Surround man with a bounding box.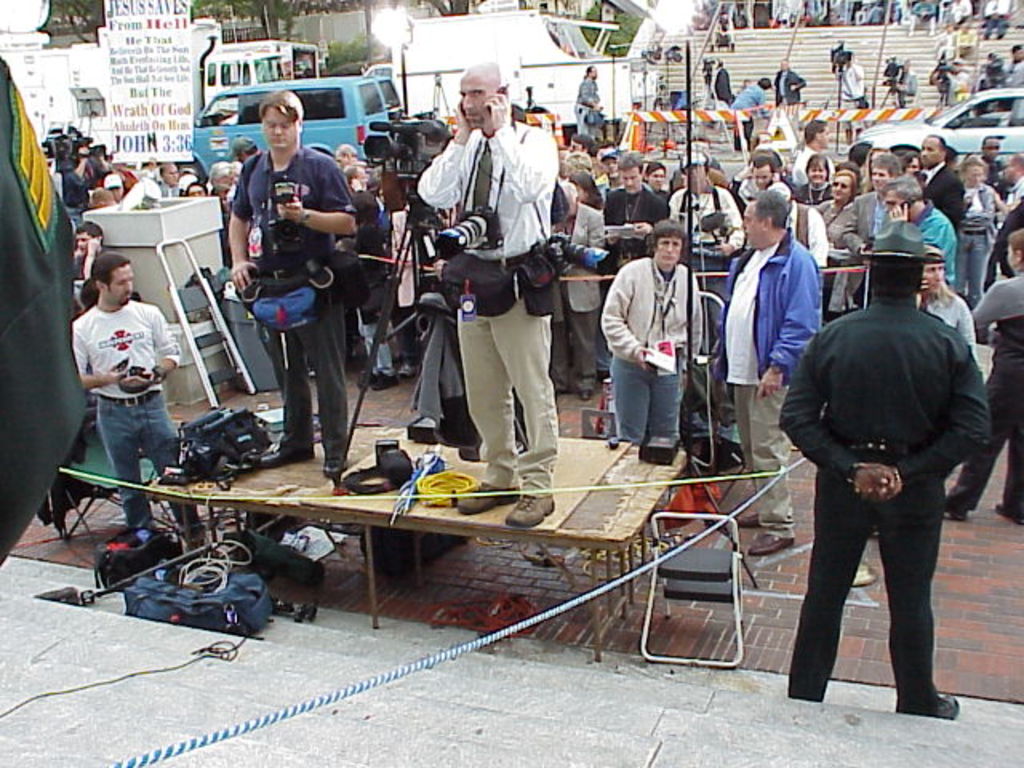
[left=829, top=146, right=912, bottom=320].
